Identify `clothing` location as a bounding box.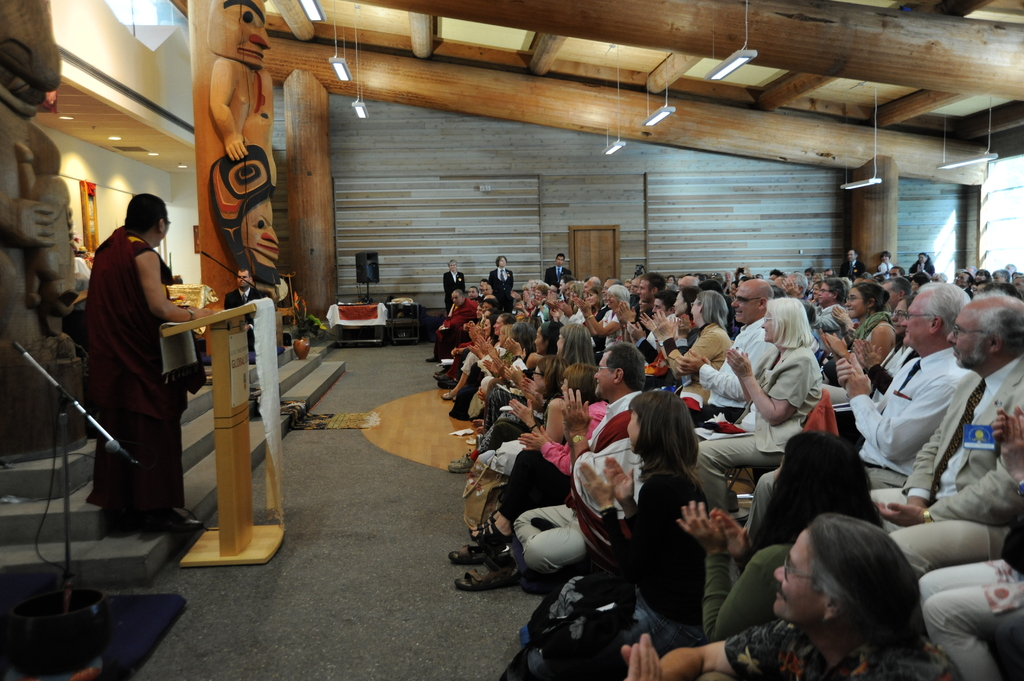
bbox=(680, 322, 726, 381).
